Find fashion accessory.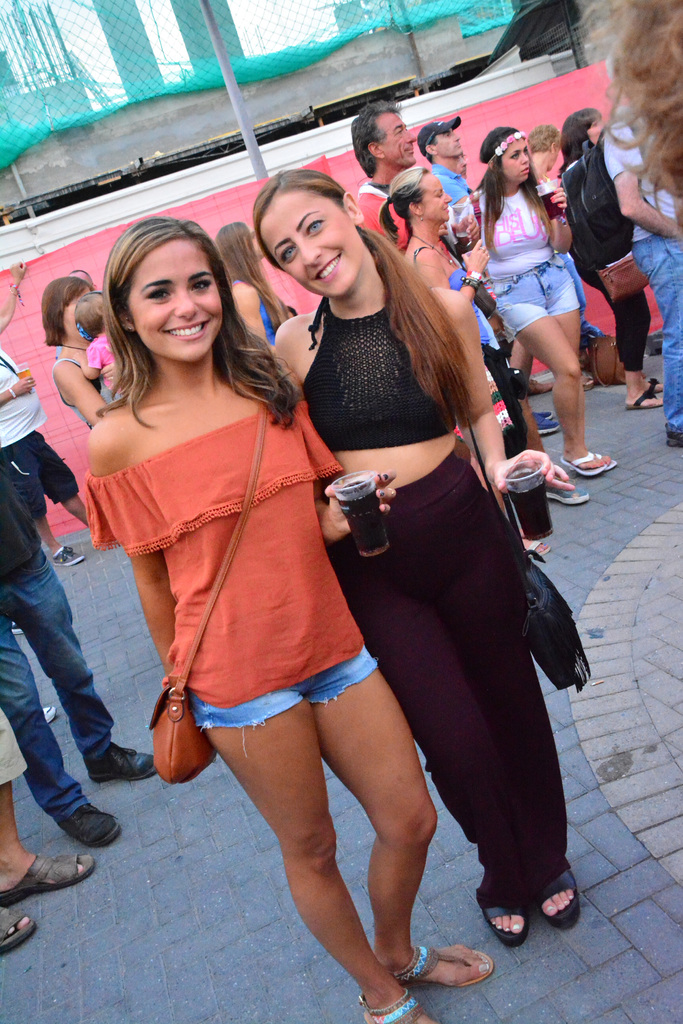
<bbox>469, 415, 594, 699</bbox>.
